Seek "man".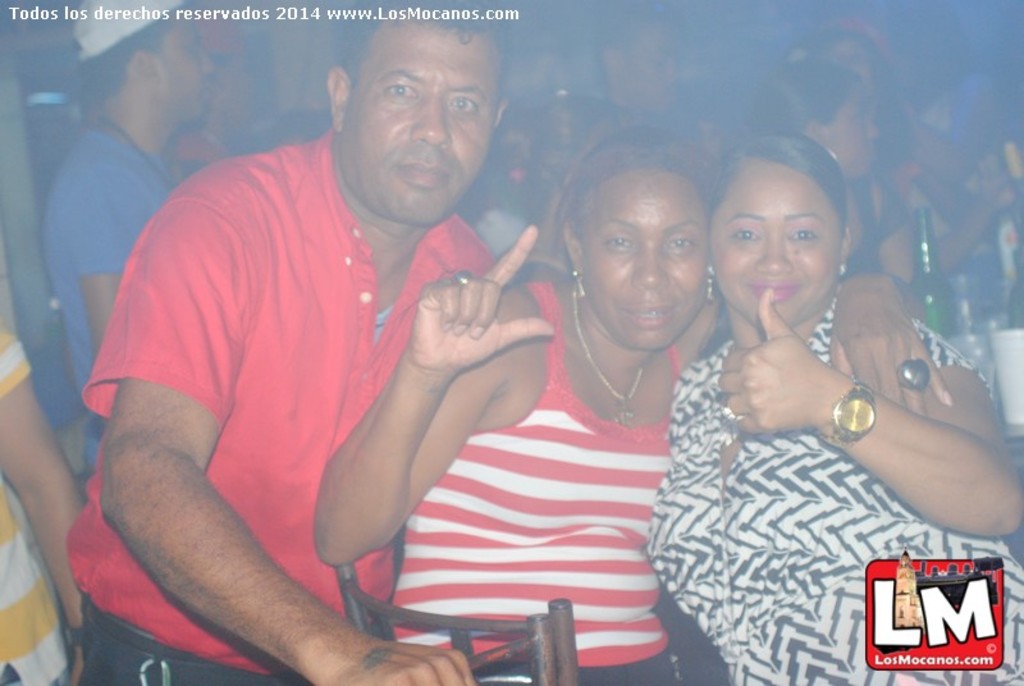
(x1=0, y1=319, x2=90, y2=685).
